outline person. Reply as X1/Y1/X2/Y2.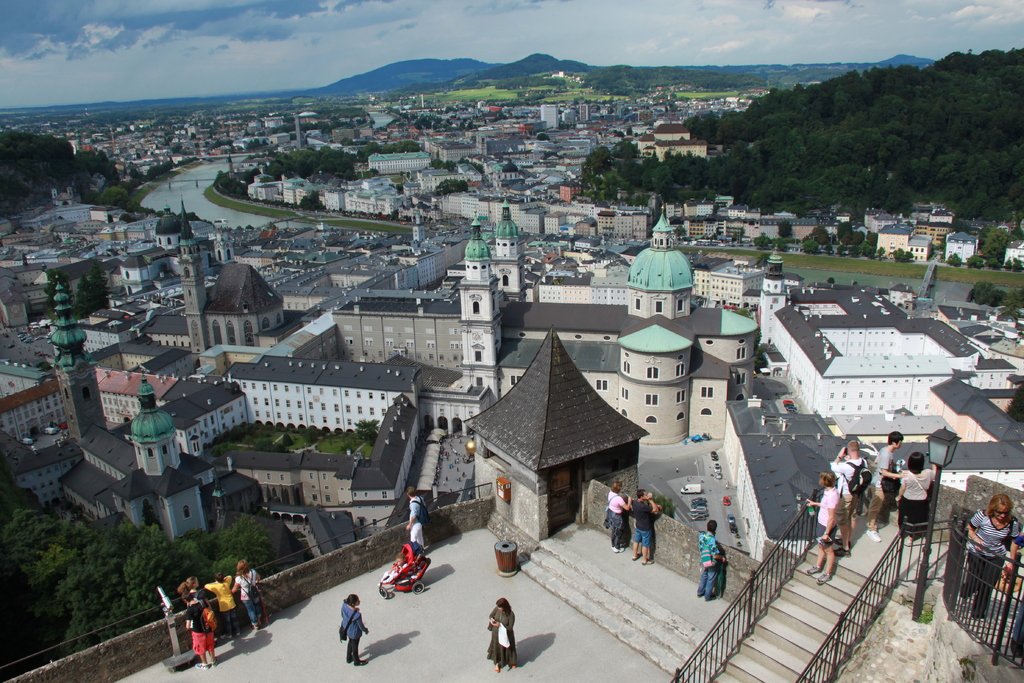
961/488/1016/614.
